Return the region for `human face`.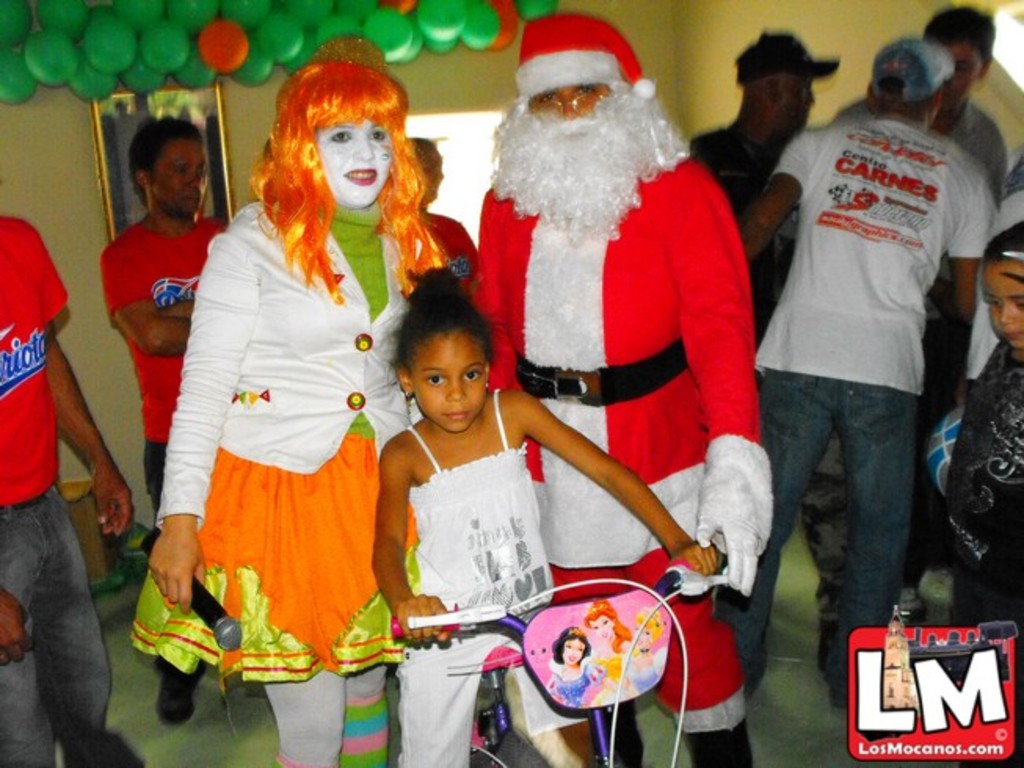
532 91 608 114.
